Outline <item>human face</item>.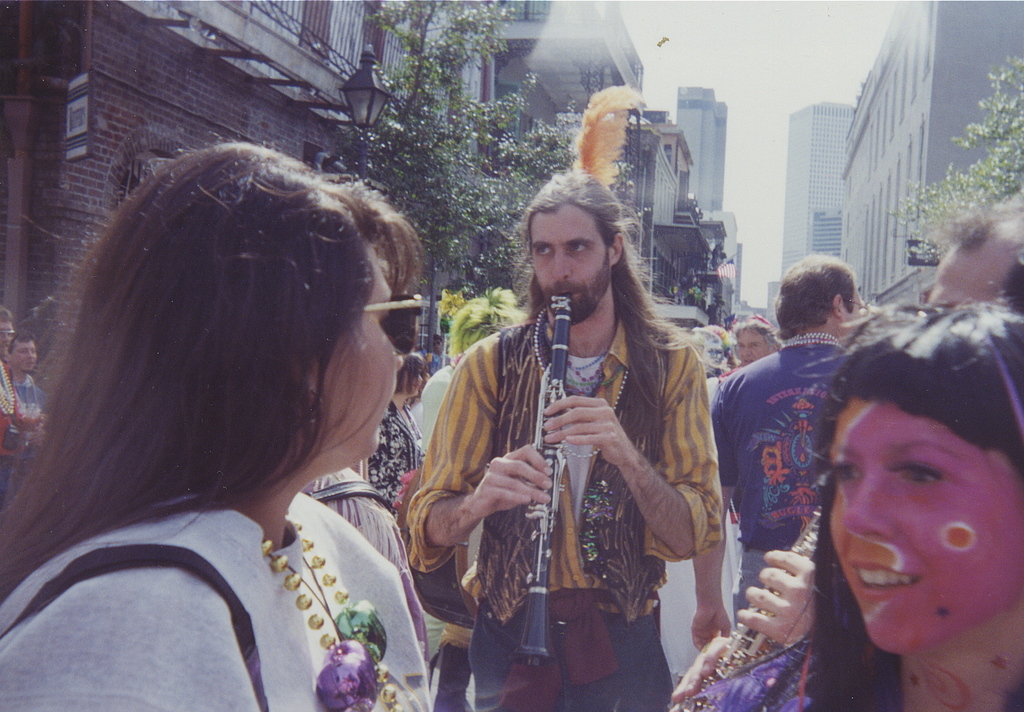
Outline: detection(829, 398, 1023, 657).
